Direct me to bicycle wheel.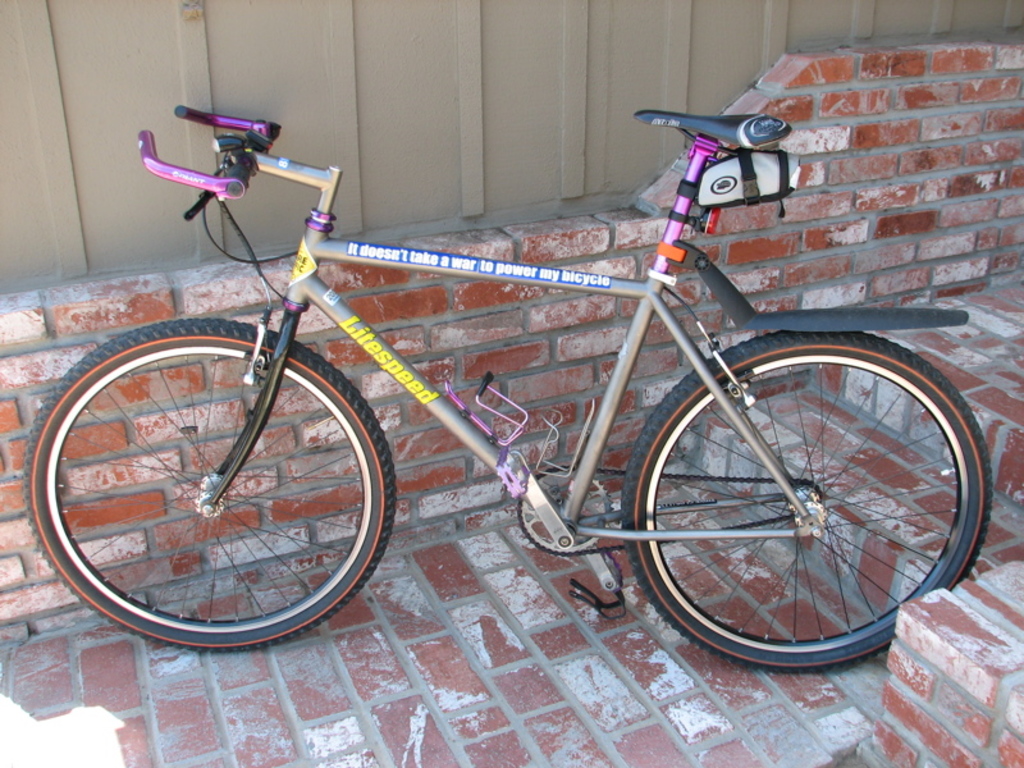
Direction: <box>618,329,995,673</box>.
